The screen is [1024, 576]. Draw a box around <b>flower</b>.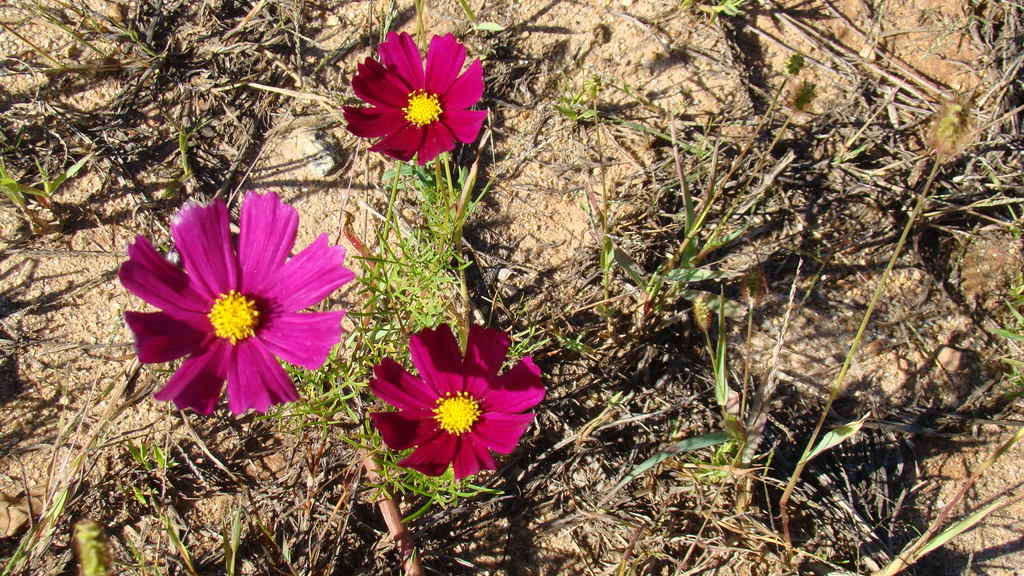
detection(379, 319, 532, 476).
